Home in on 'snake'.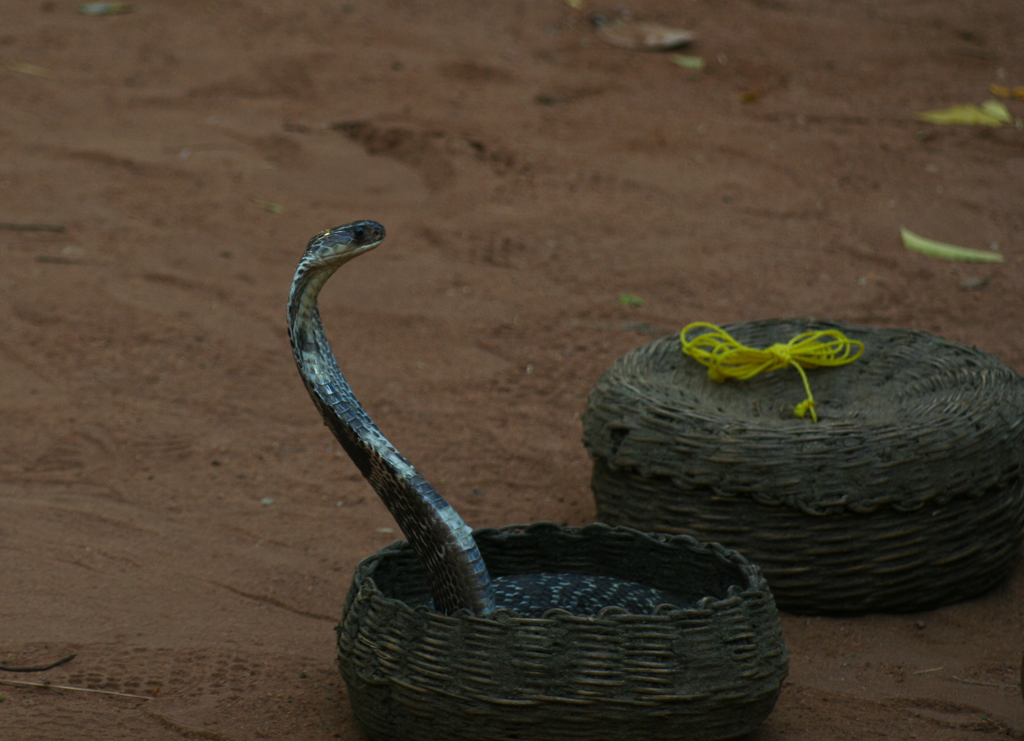
Homed in at [left=292, top=209, right=650, bottom=674].
